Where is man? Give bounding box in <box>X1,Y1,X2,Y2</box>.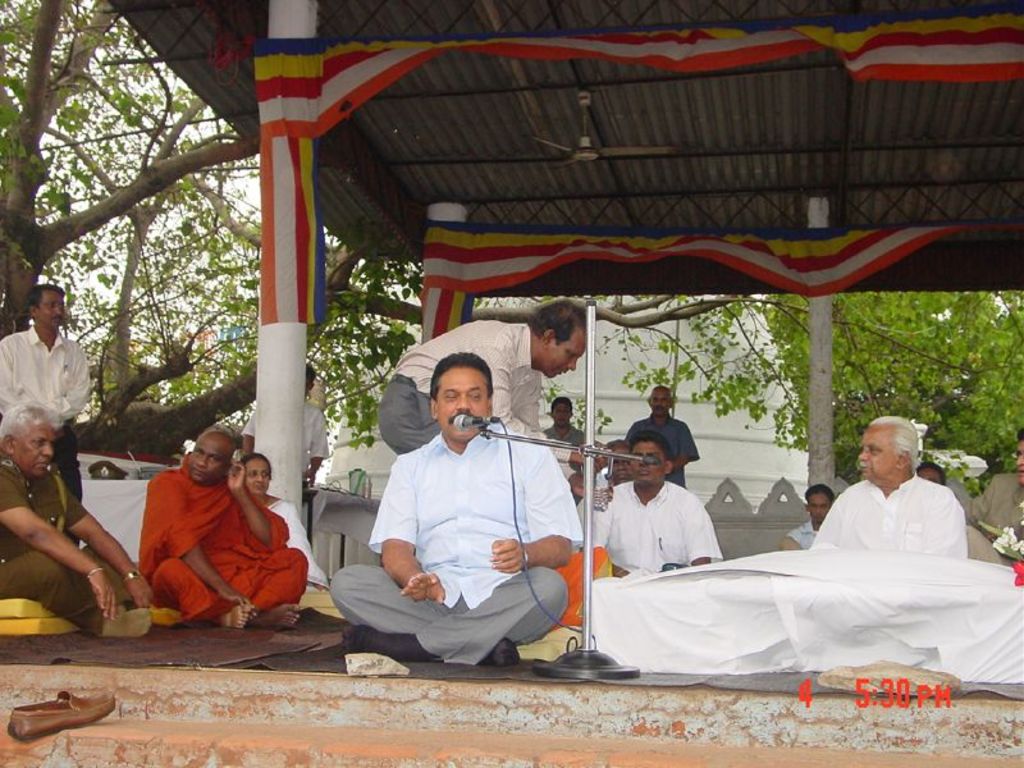
<box>813,416,970,554</box>.
